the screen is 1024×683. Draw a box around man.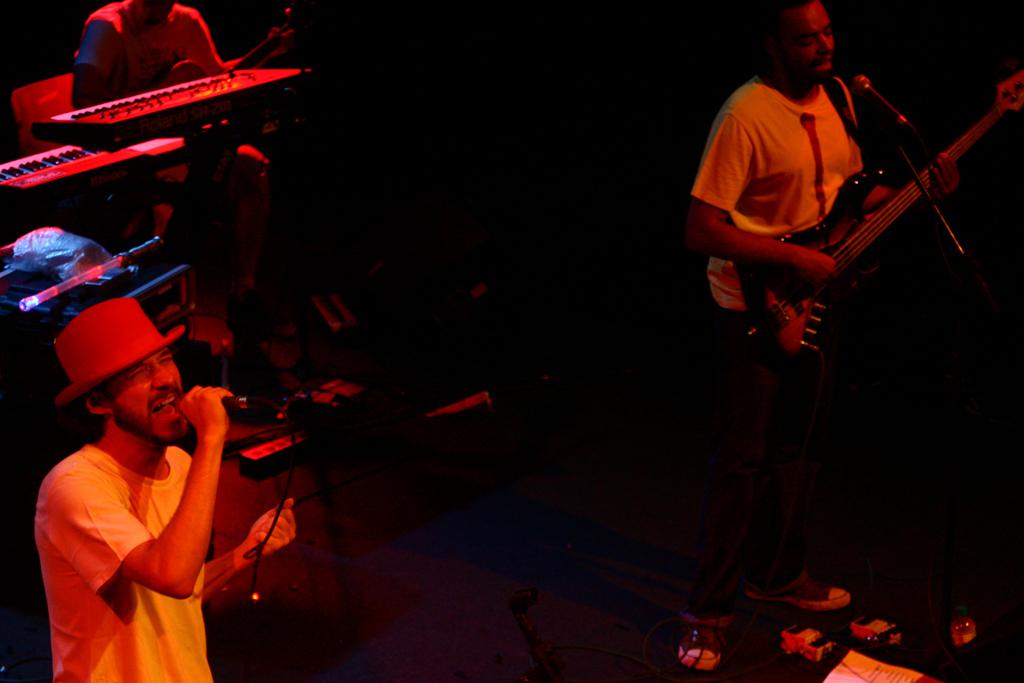
detection(68, 0, 295, 246).
